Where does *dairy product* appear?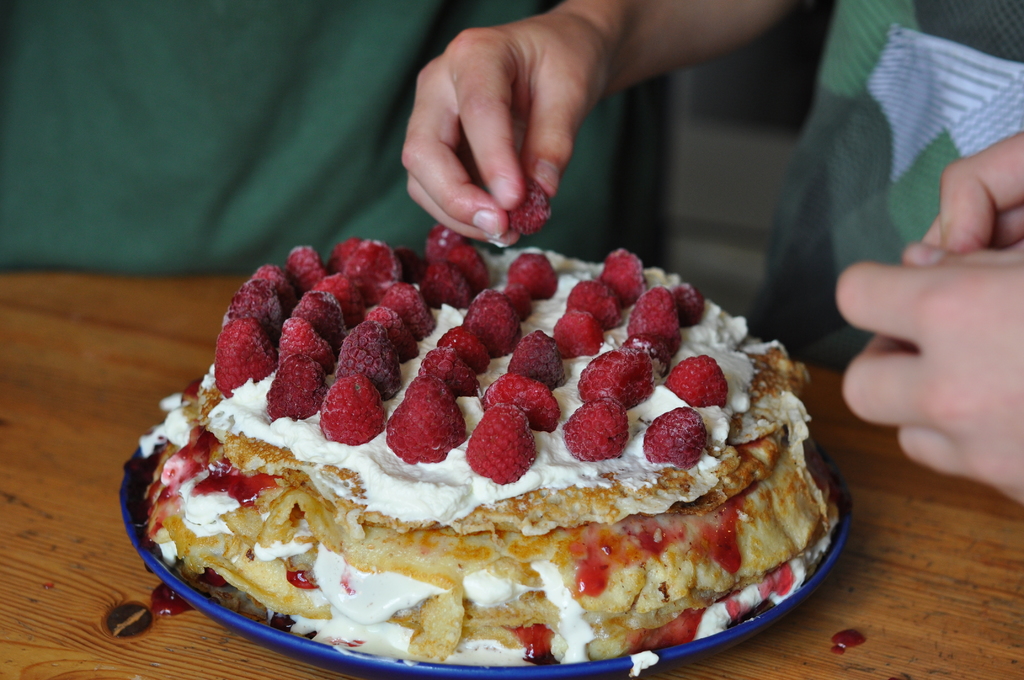
Appears at l=185, t=298, r=807, b=668.
